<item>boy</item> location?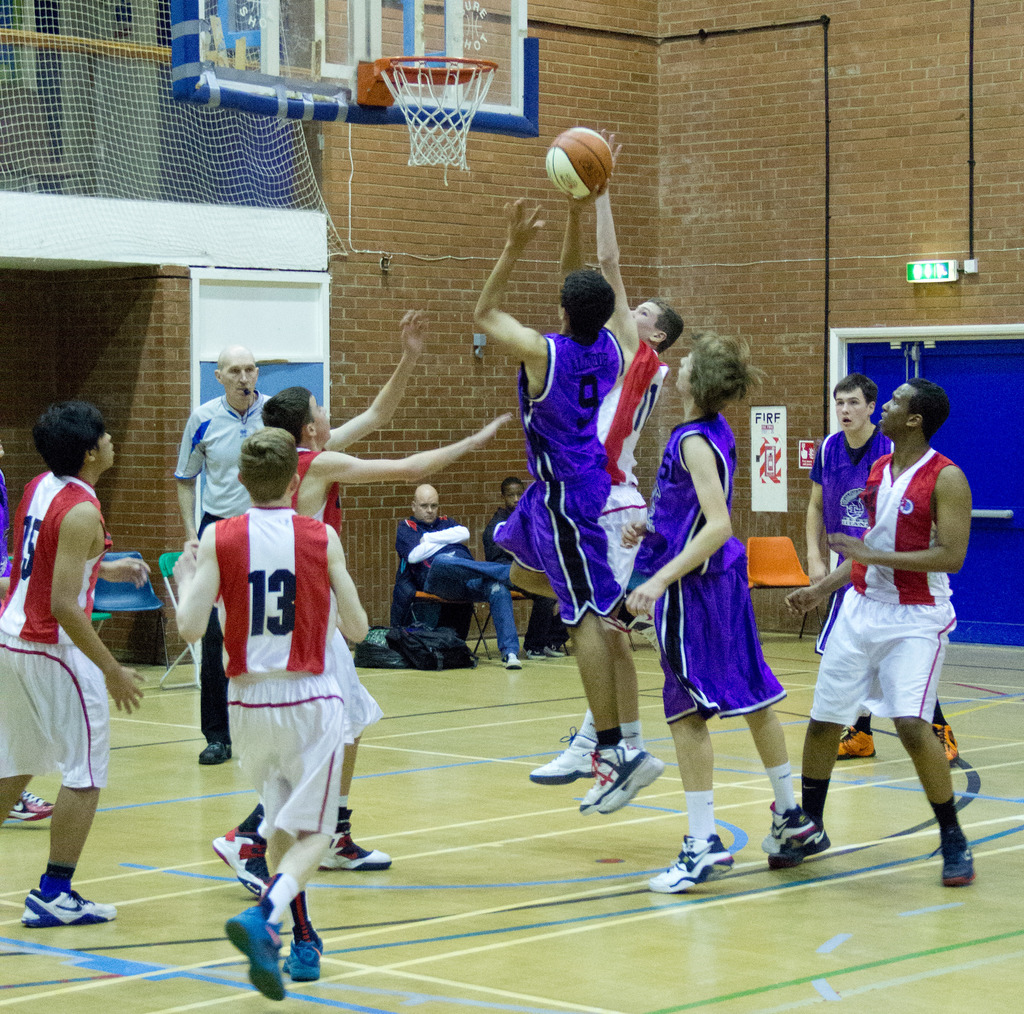
rect(530, 129, 683, 784)
